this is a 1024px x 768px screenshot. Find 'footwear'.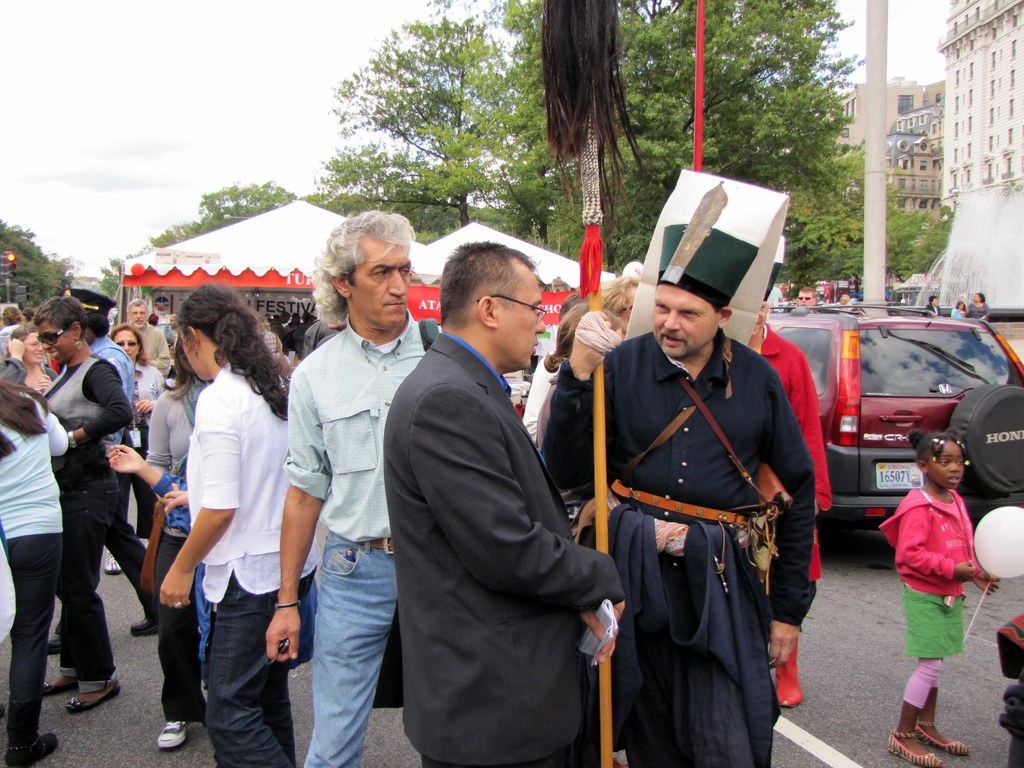
Bounding box: box=[888, 733, 932, 767].
